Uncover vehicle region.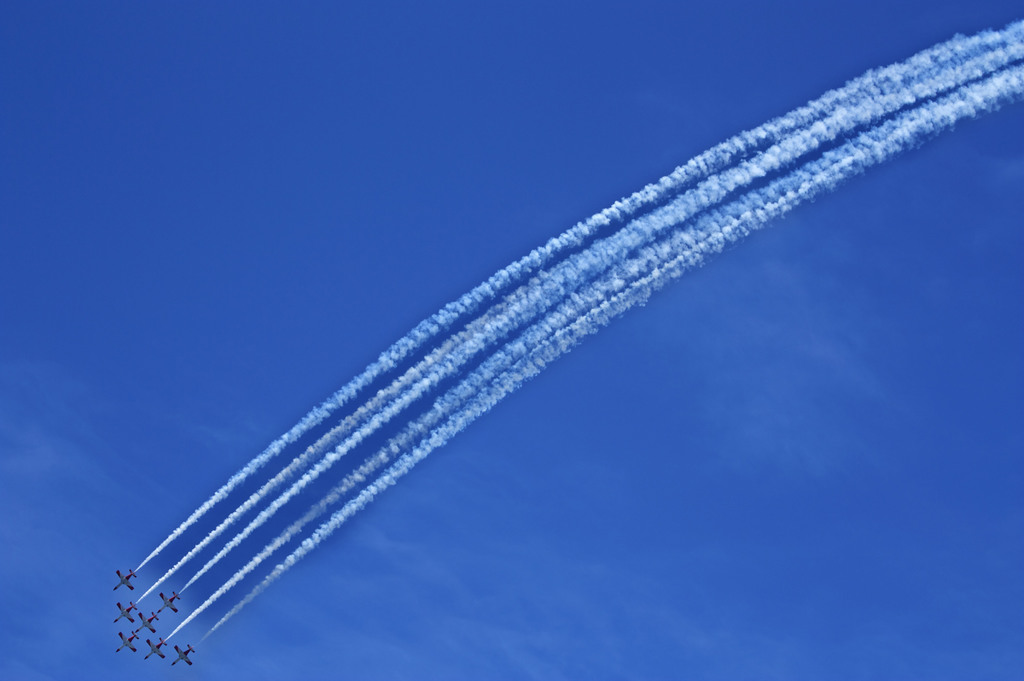
Uncovered: bbox=[143, 640, 170, 660].
